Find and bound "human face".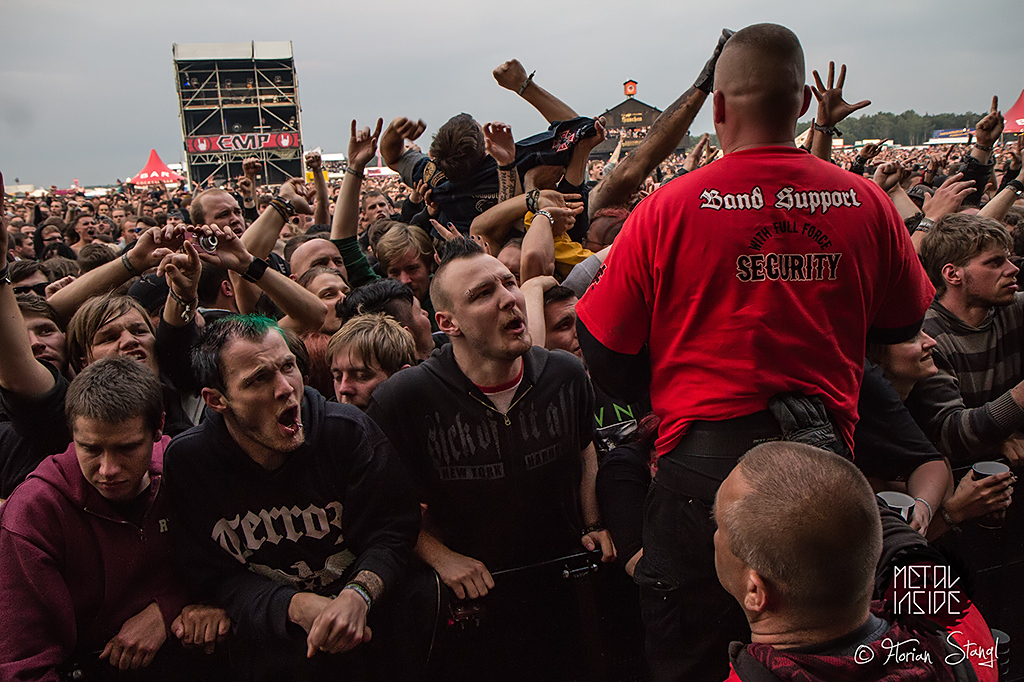
Bound: l=78, t=215, r=96, b=242.
